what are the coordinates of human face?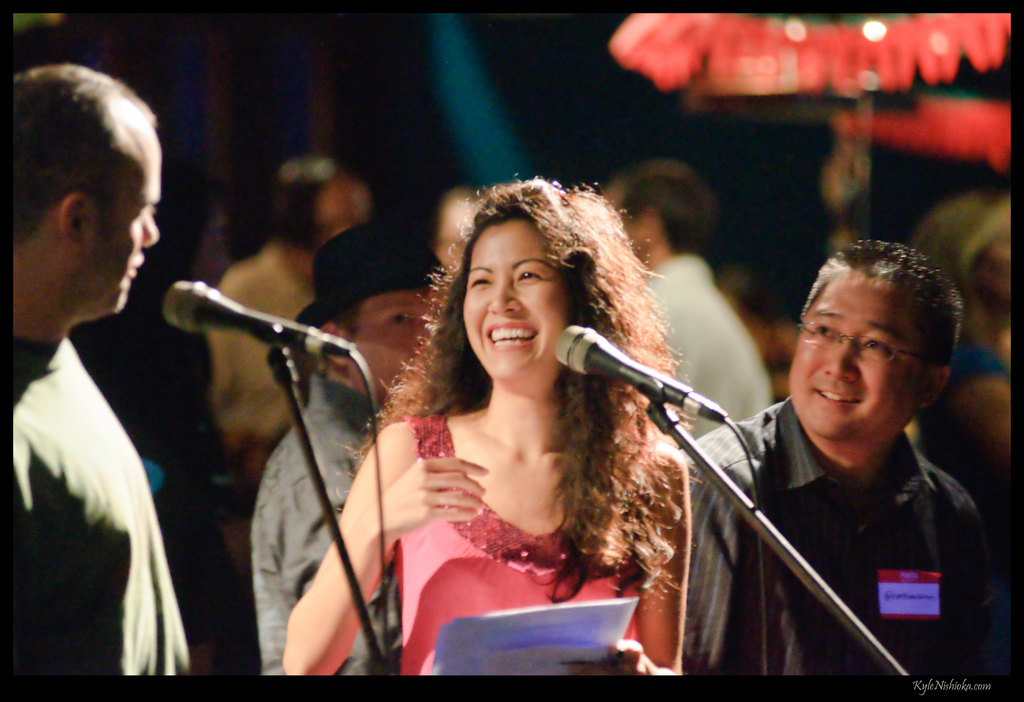
bbox=(351, 288, 436, 393).
